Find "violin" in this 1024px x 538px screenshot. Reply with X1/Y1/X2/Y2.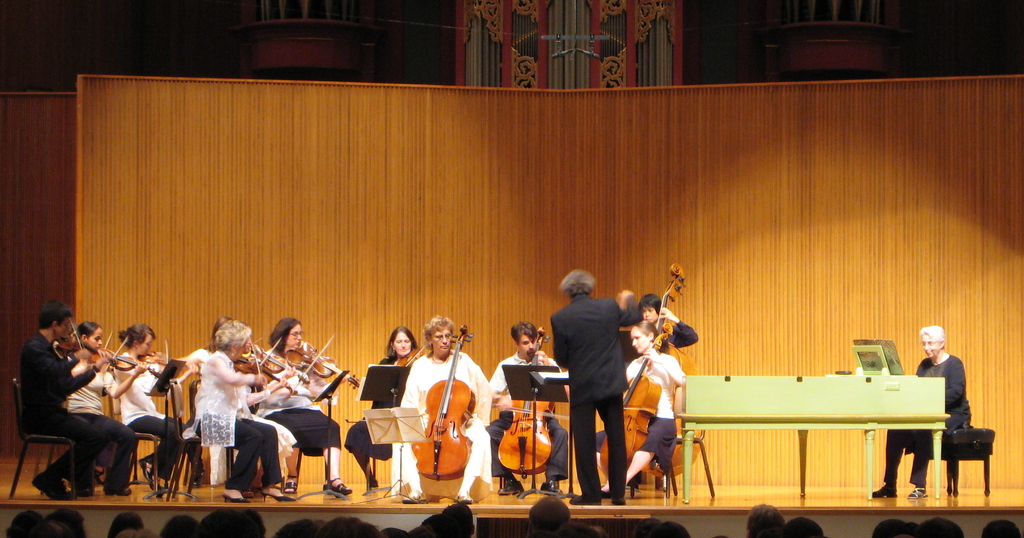
292/340/361/390.
